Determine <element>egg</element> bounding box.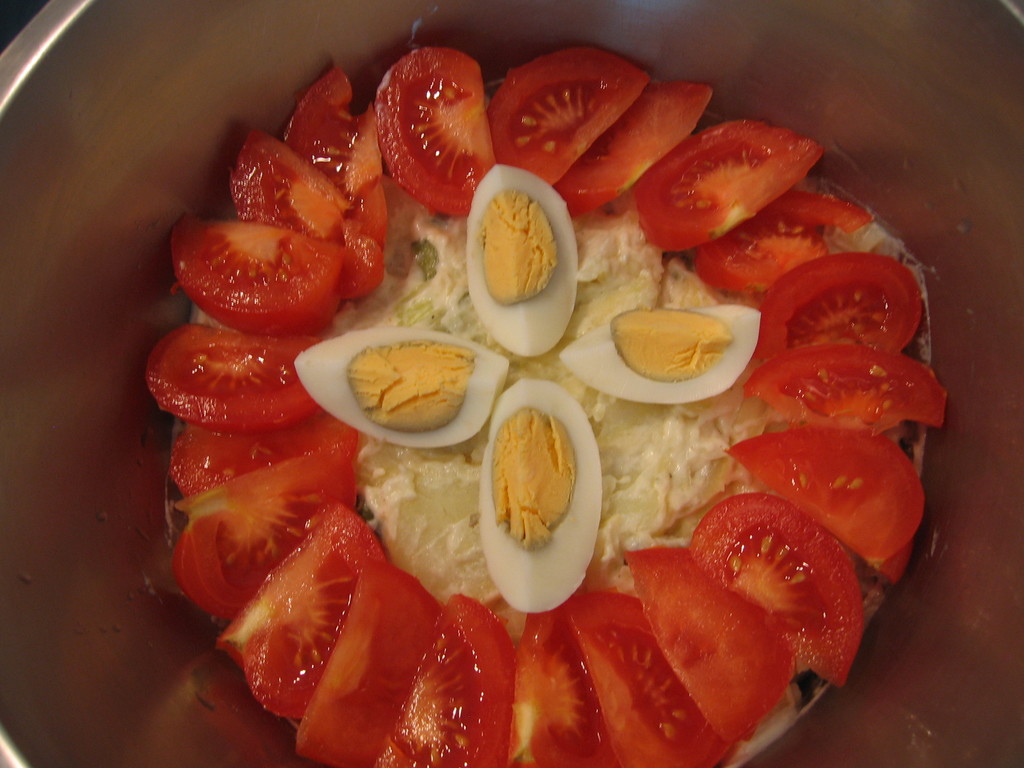
Determined: region(293, 336, 509, 450).
